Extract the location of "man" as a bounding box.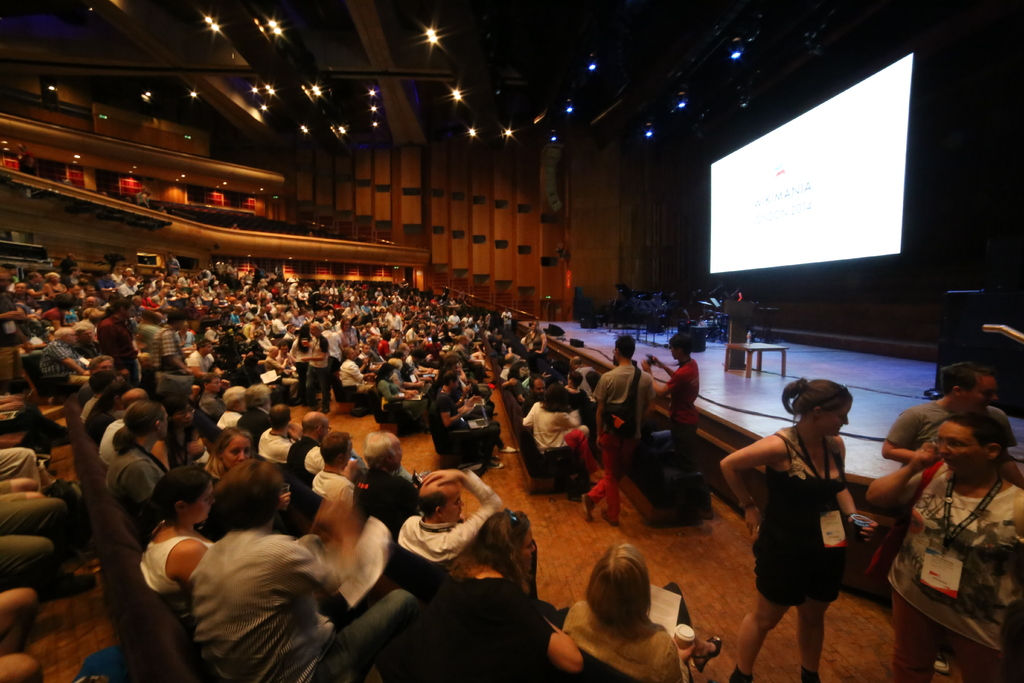
{"x1": 307, "y1": 432, "x2": 352, "y2": 522}.
